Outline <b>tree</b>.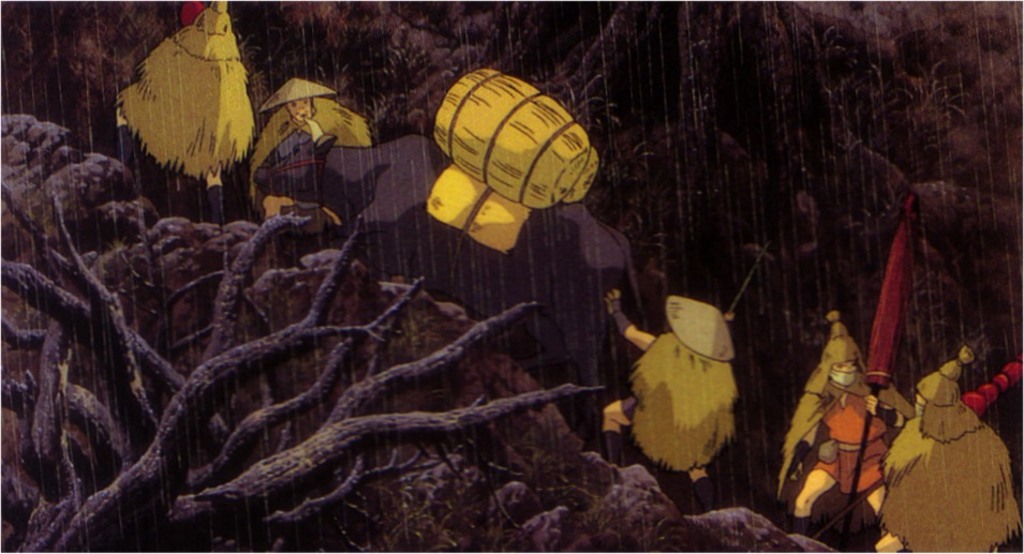
Outline: x1=0 y1=178 x2=617 y2=553.
